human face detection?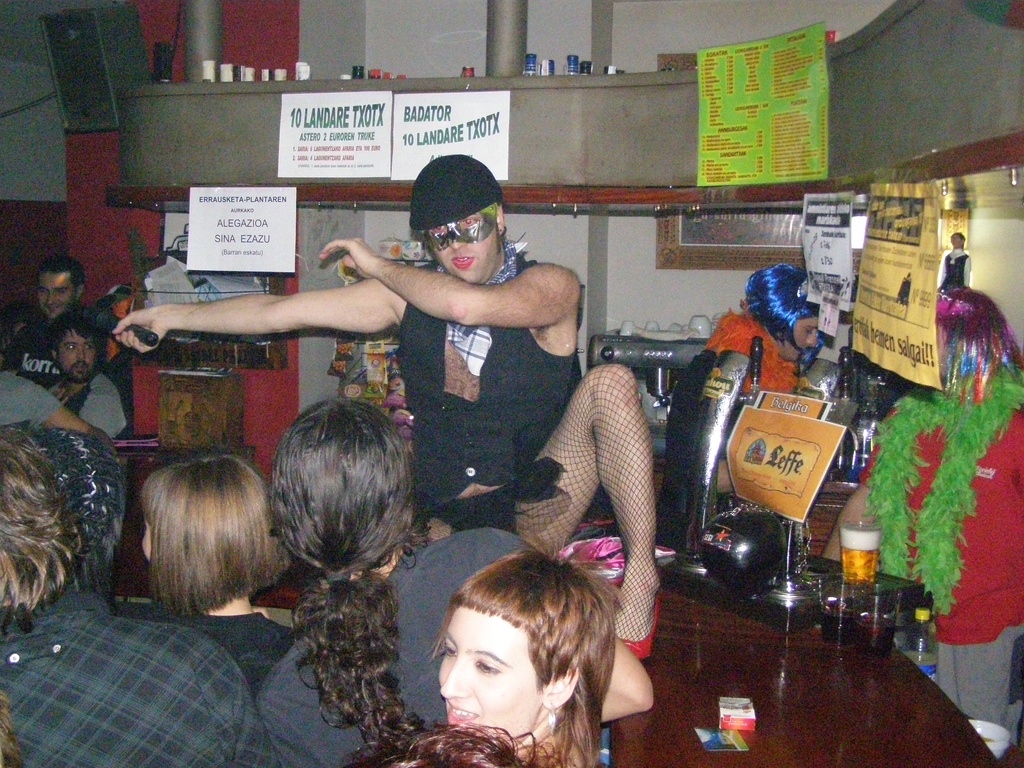
left=33, top=269, right=70, bottom=318
